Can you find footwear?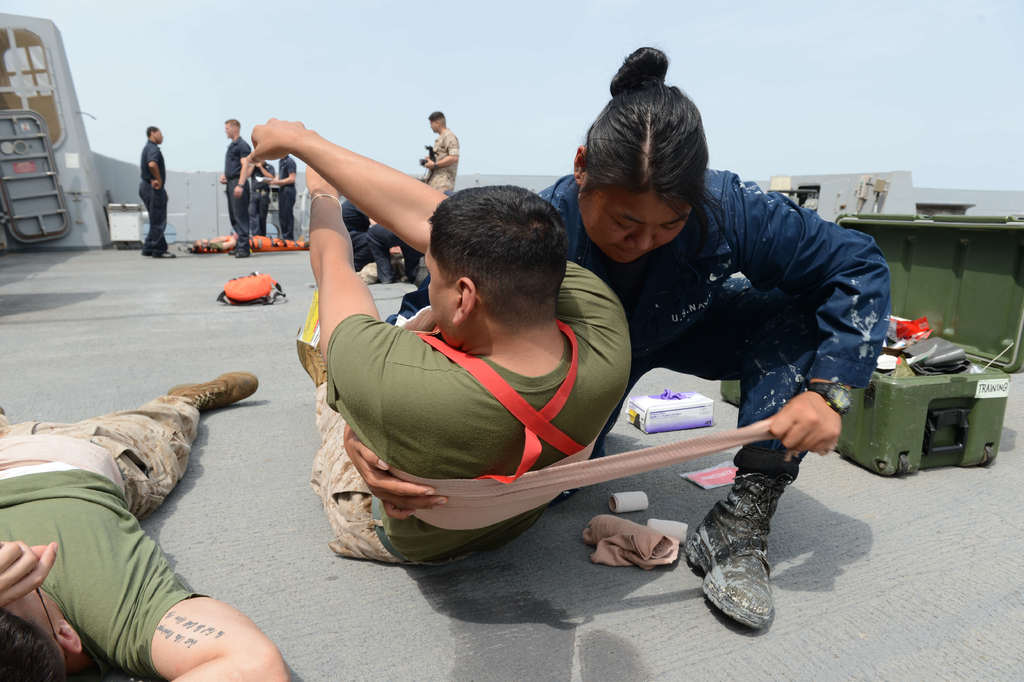
Yes, bounding box: [164,370,257,412].
